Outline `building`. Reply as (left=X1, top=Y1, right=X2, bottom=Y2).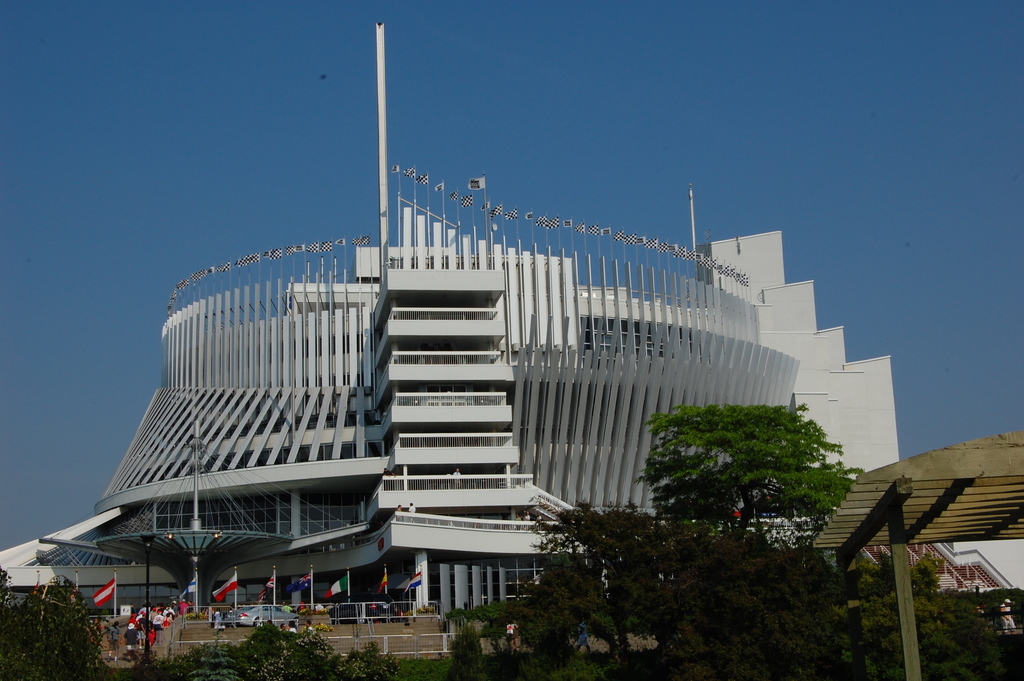
(left=0, top=222, right=899, bottom=623).
